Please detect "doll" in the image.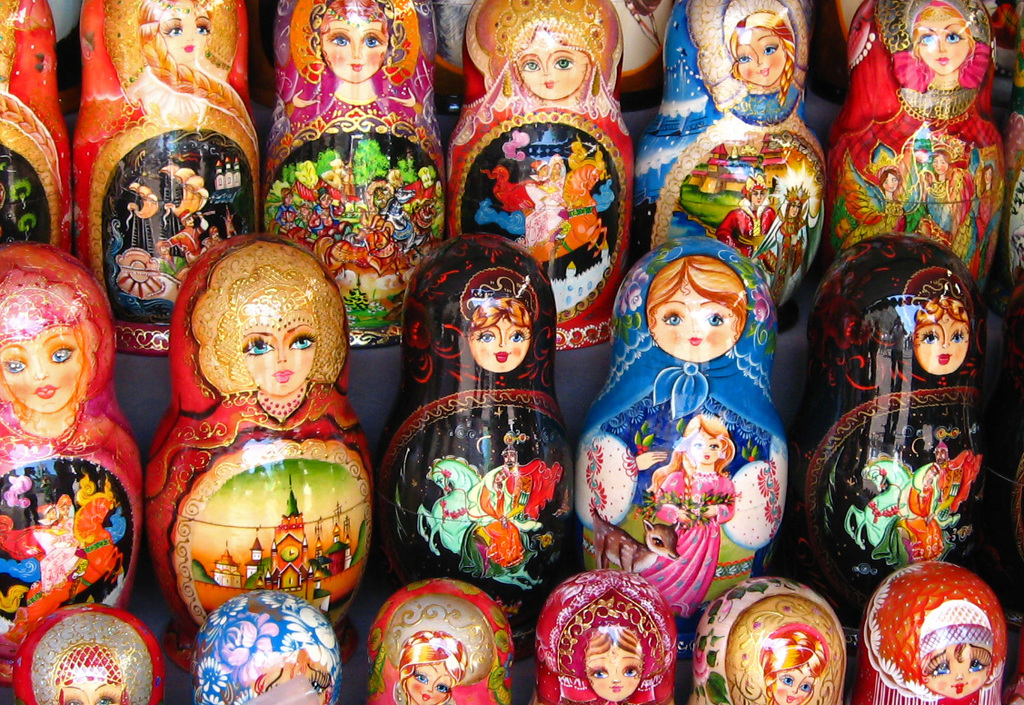
x1=583 y1=213 x2=801 y2=599.
